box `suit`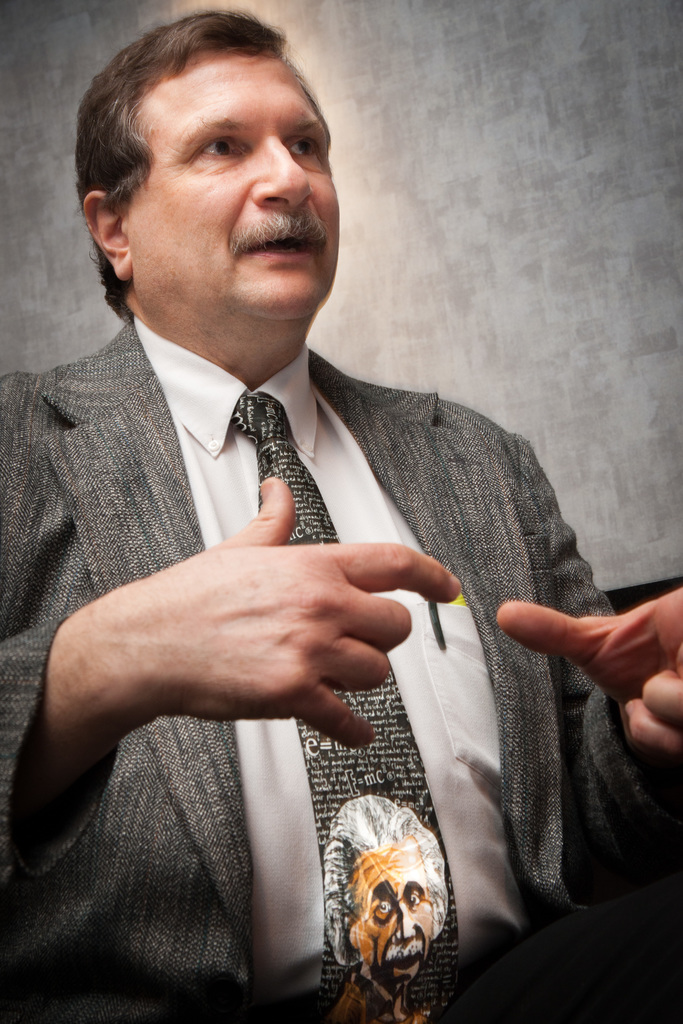
bbox=[0, 241, 619, 1014]
